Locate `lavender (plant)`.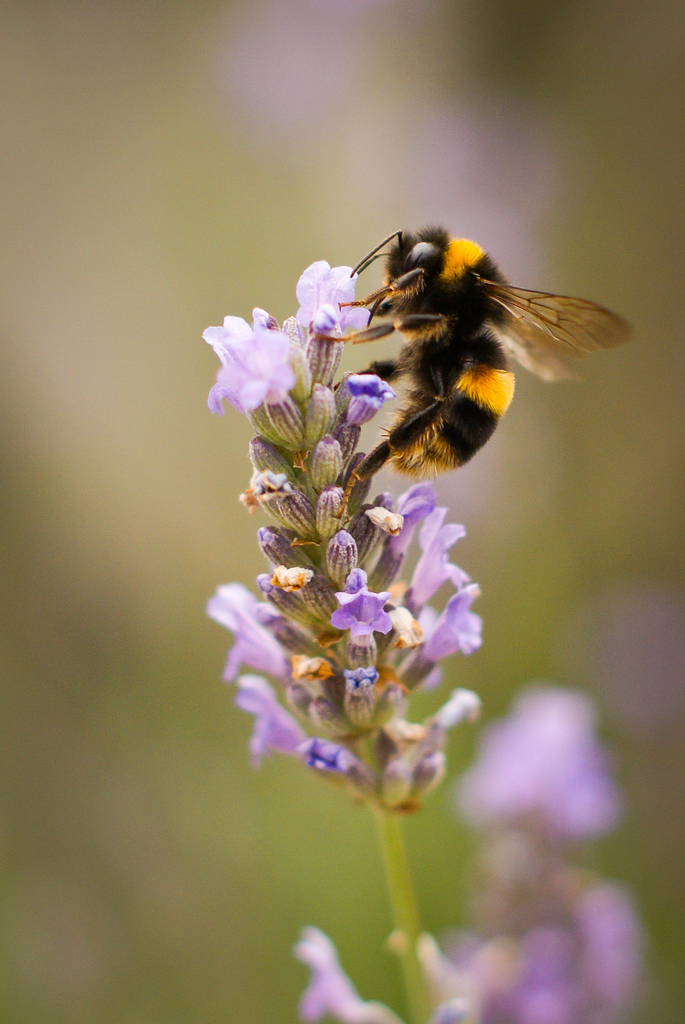
Bounding box: bbox=(453, 871, 637, 1023).
